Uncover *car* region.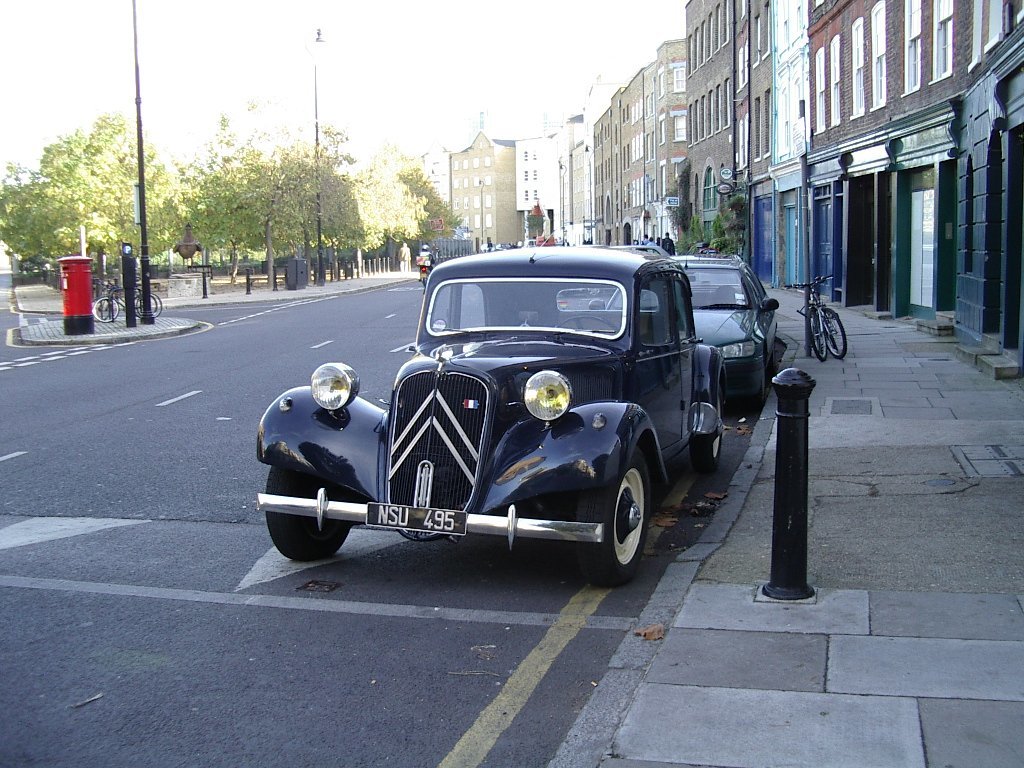
Uncovered: (x1=253, y1=241, x2=724, y2=586).
